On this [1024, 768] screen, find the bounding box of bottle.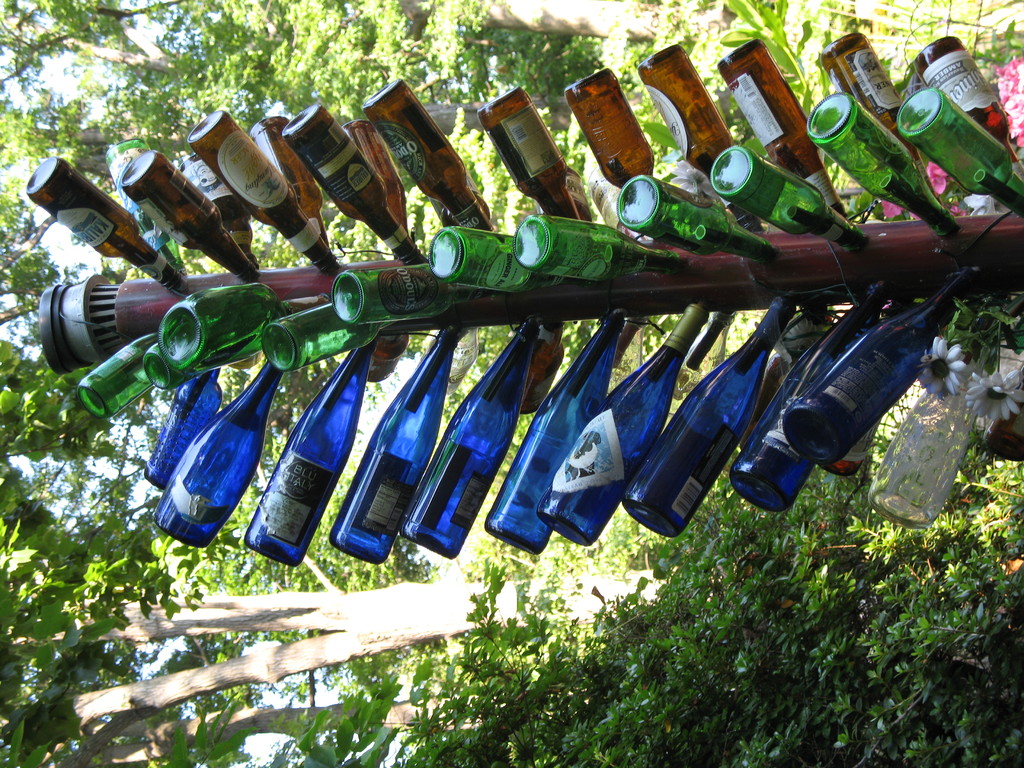
Bounding box: locate(806, 86, 964, 237).
